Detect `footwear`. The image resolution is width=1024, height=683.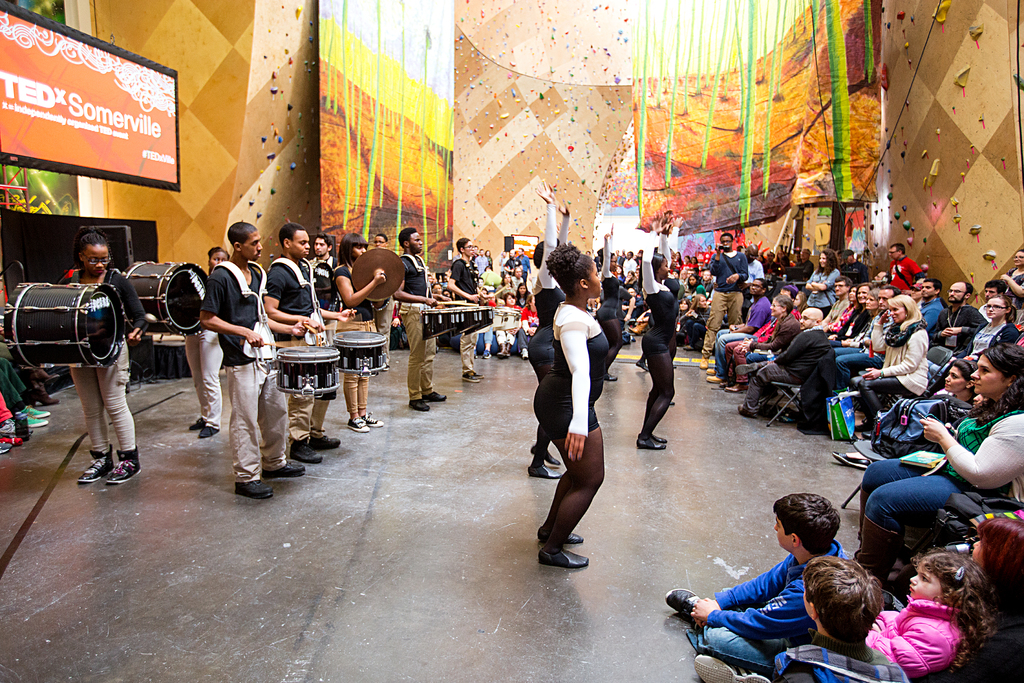
x1=528 y1=442 x2=561 y2=468.
